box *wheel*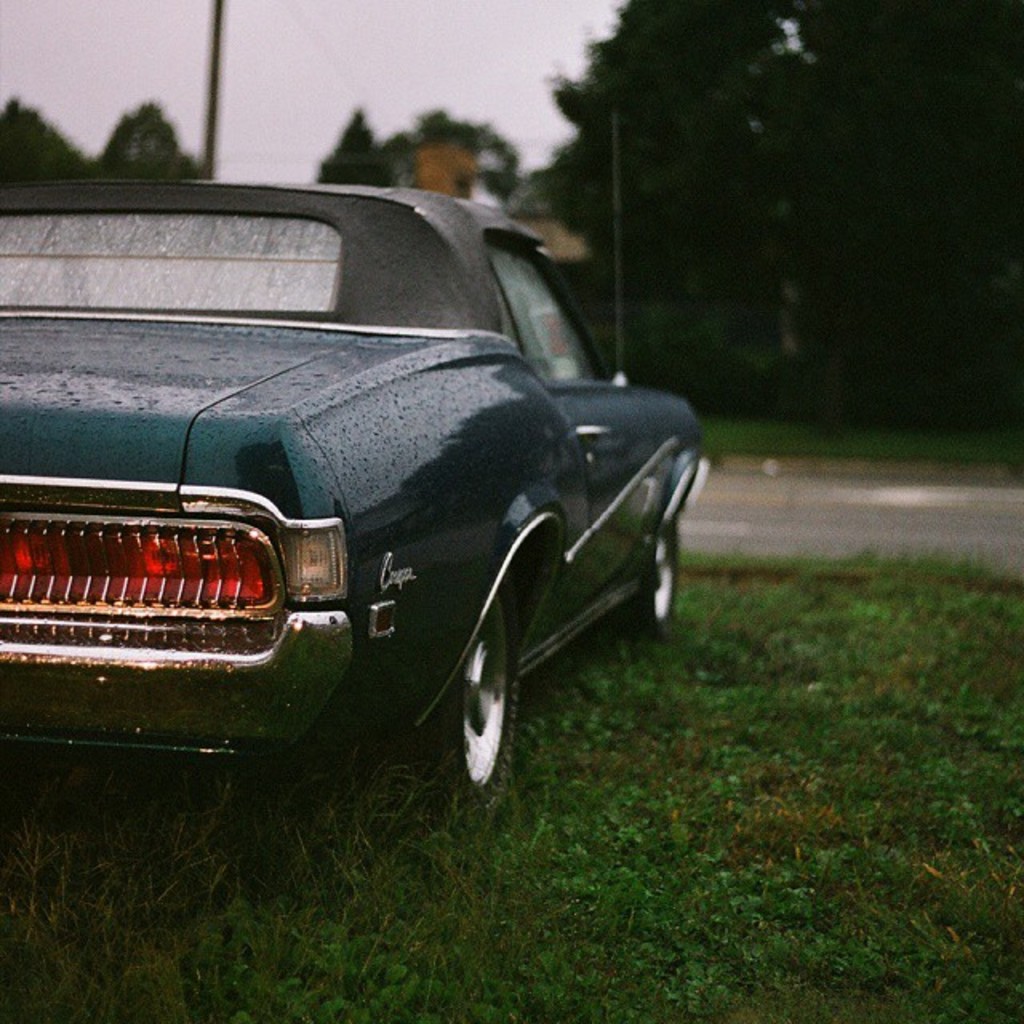
<box>611,504,686,637</box>
